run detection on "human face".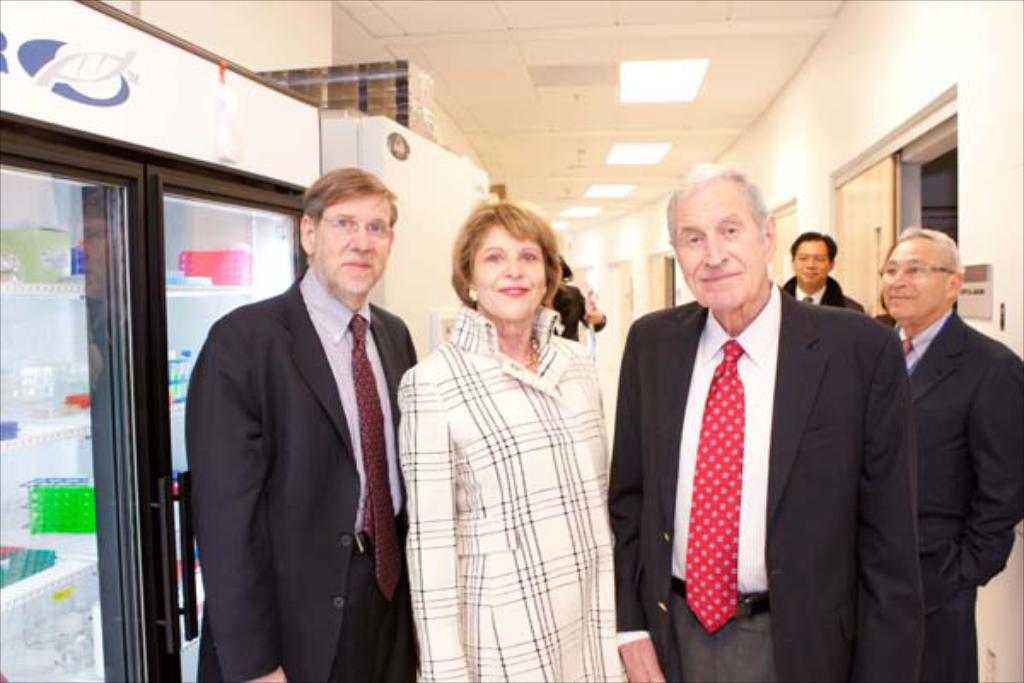
Result: x1=669, y1=190, x2=761, y2=311.
